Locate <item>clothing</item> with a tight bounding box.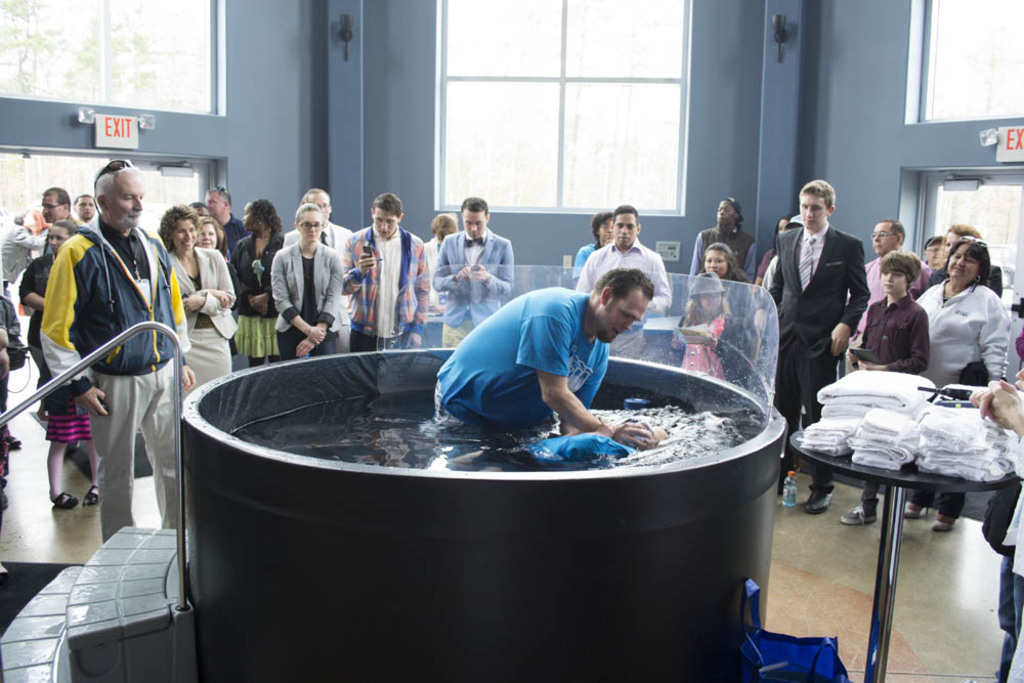
(771, 225, 873, 488).
